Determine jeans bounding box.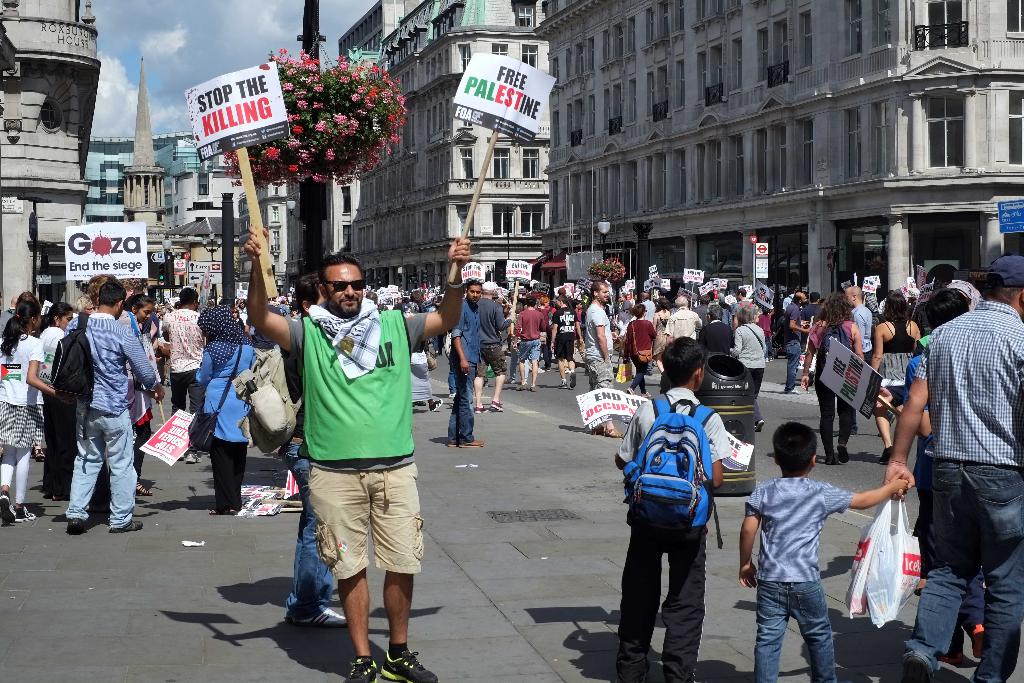
Determined: (left=630, top=358, right=650, bottom=388).
